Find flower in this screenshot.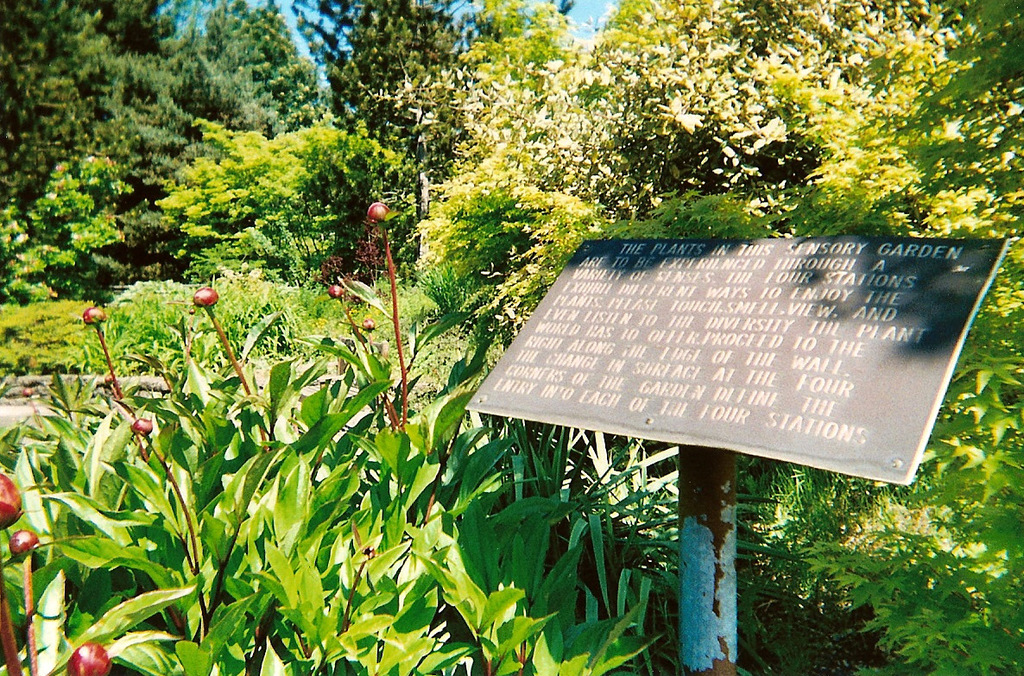
The bounding box for flower is (x1=66, y1=638, x2=111, y2=675).
